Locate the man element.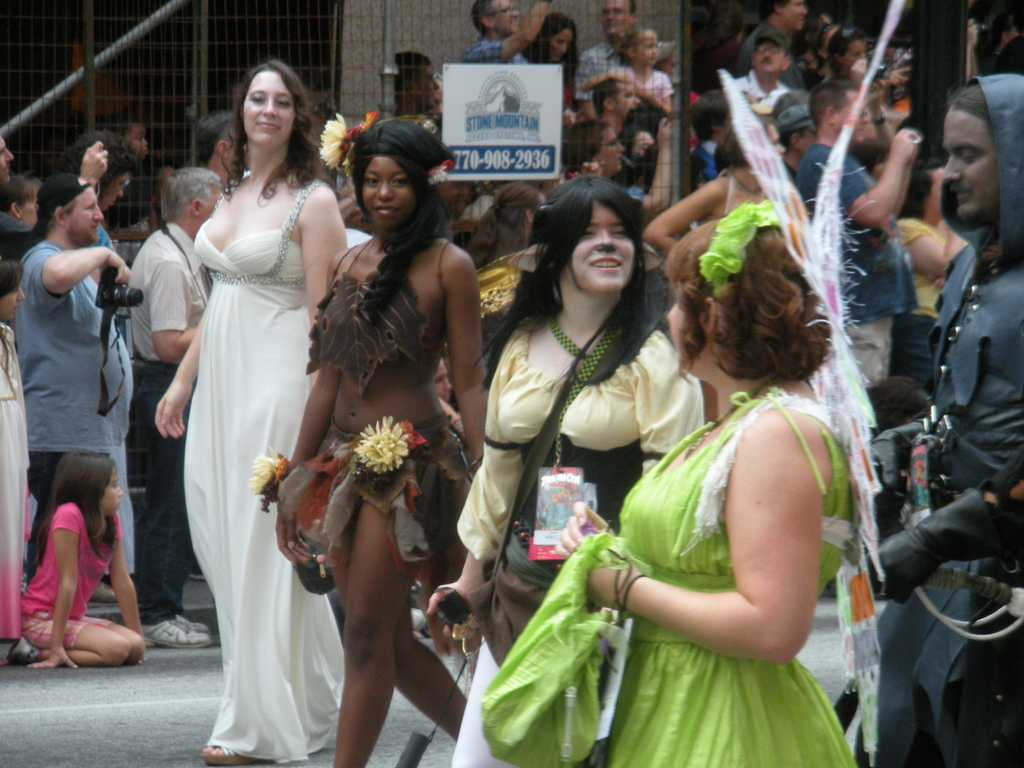
Element bbox: 193/109/248/188.
